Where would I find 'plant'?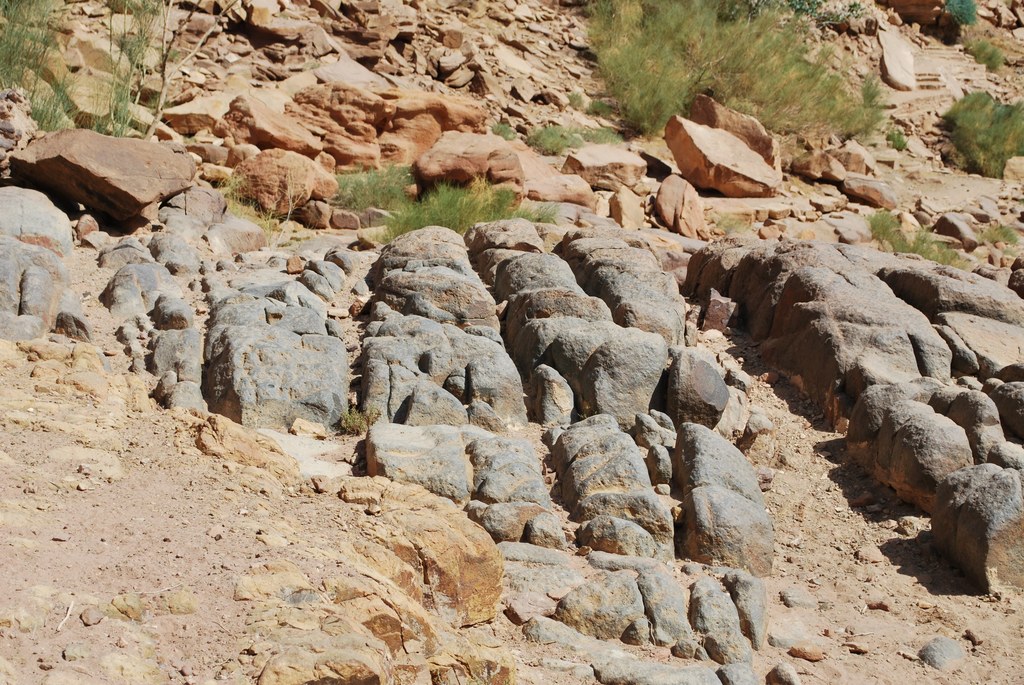
At bbox=(850, 0, 868, 22).
